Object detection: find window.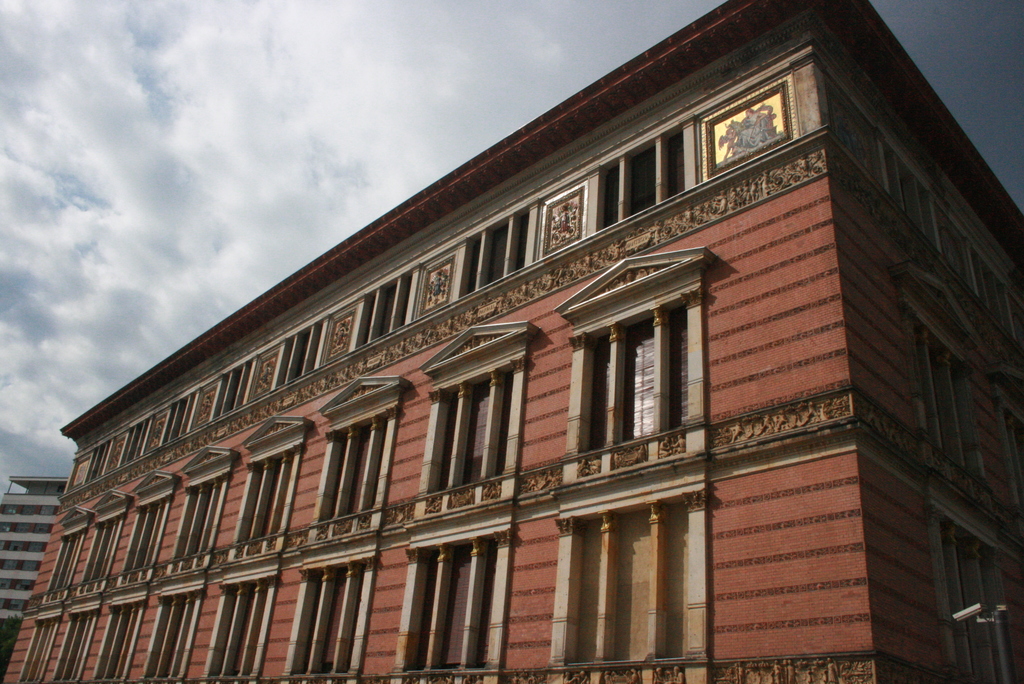
(233, 444, 301, 536).
